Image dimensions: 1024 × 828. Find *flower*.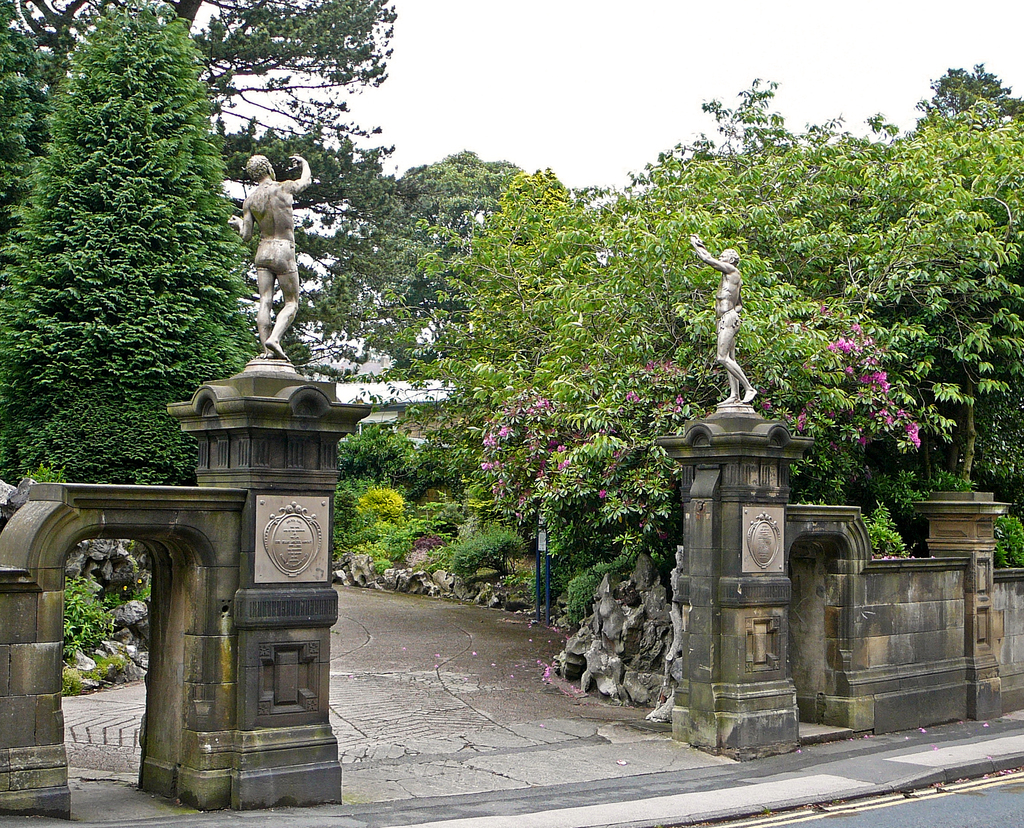
[x1=623, y1=389, x2=641, y2=405].
